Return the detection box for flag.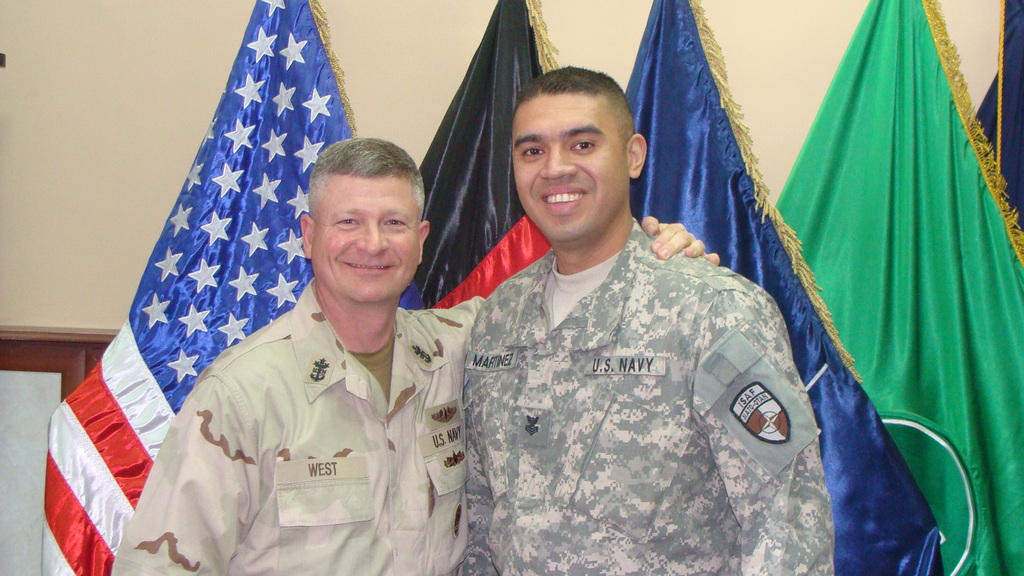
select_region(765, 0, 1023, 575).
